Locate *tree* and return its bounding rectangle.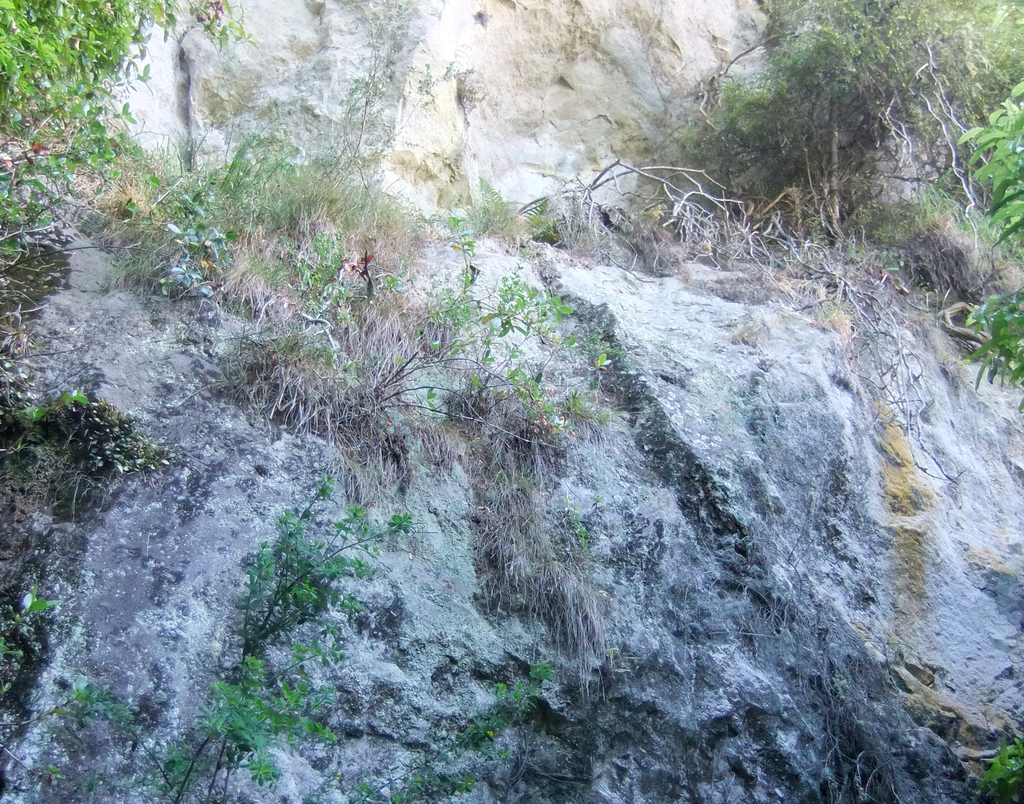
<box>0,0,232,138</box>.
